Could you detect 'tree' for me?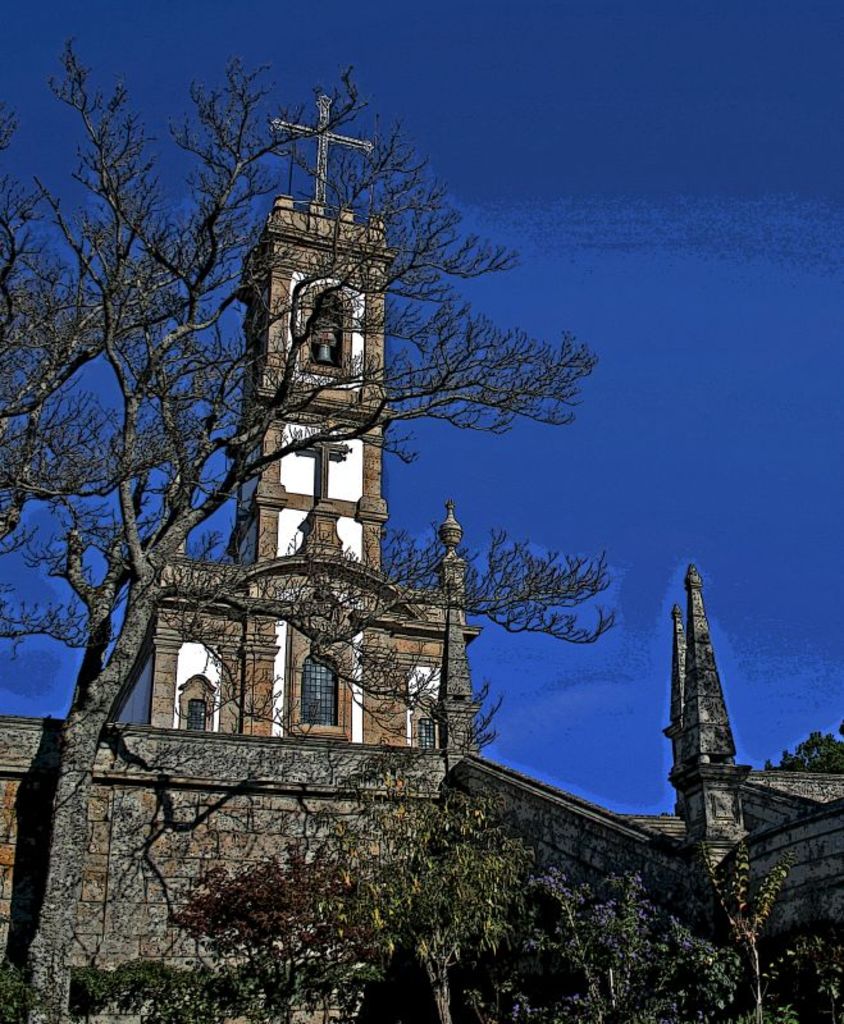
Detection result: 55/959/141/1023.
